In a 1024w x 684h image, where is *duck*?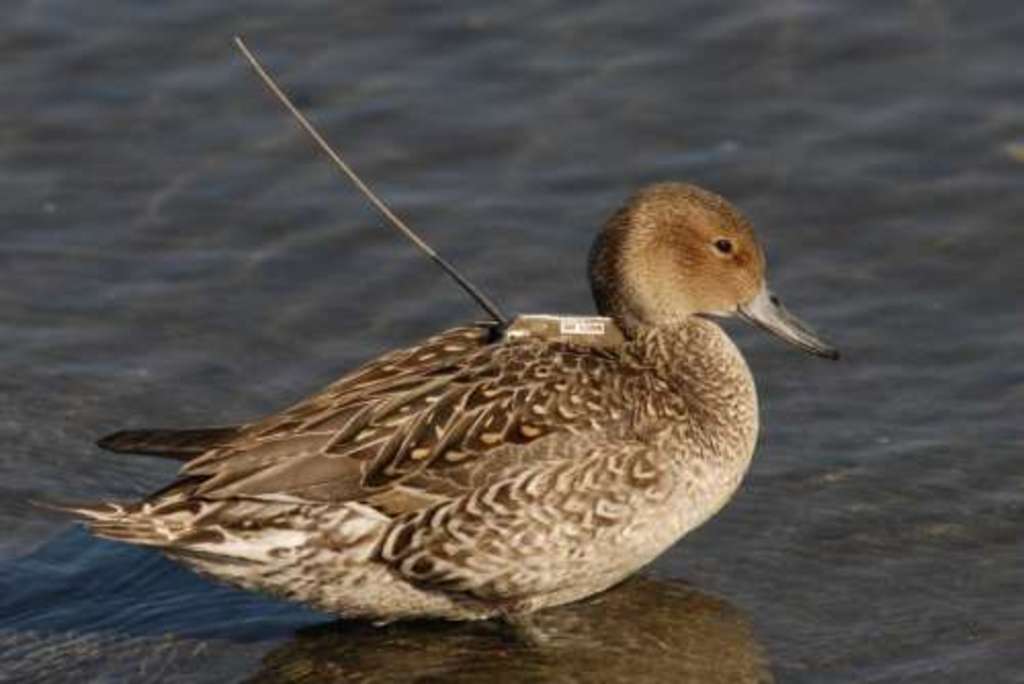
57 131 848 651.
